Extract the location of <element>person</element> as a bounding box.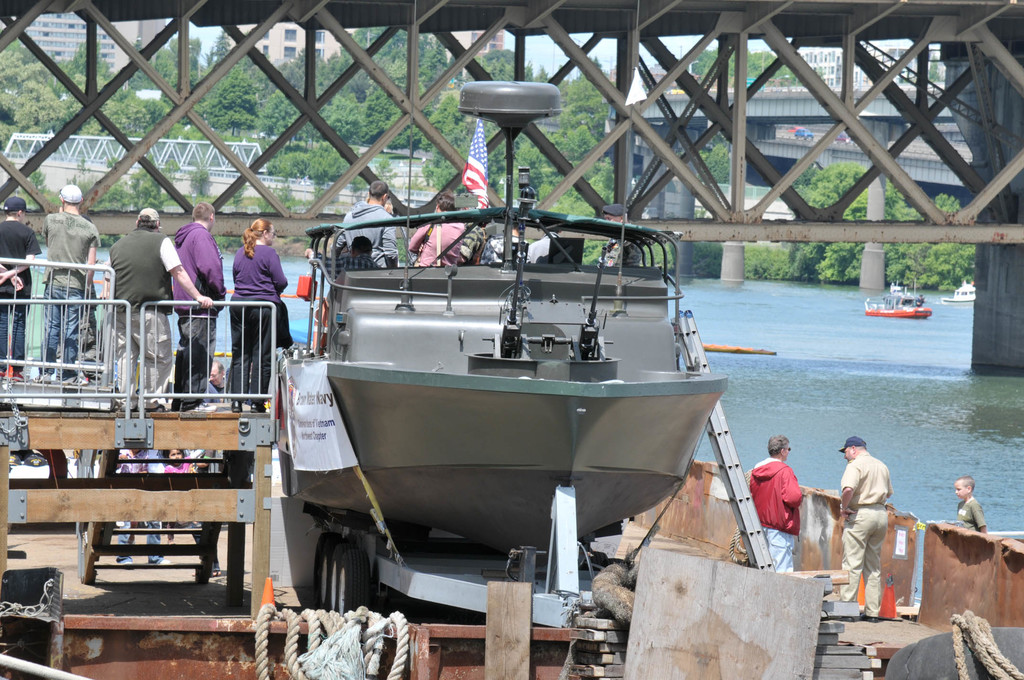
bbox=(220, 219, 282, 411).
